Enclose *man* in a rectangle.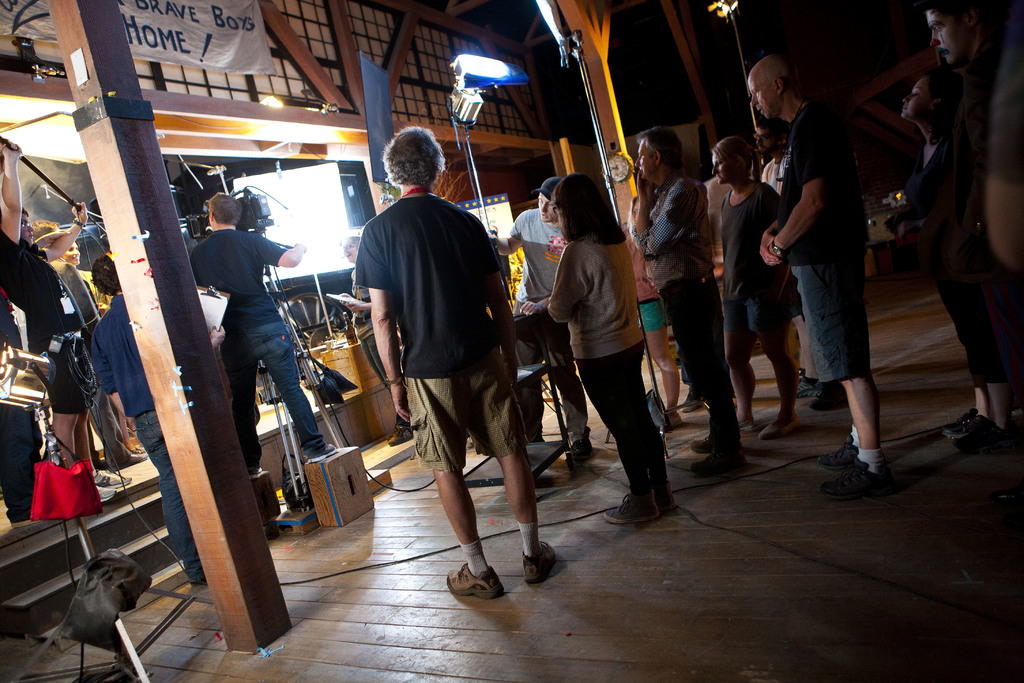
<box>355,123,556,601</box>.
